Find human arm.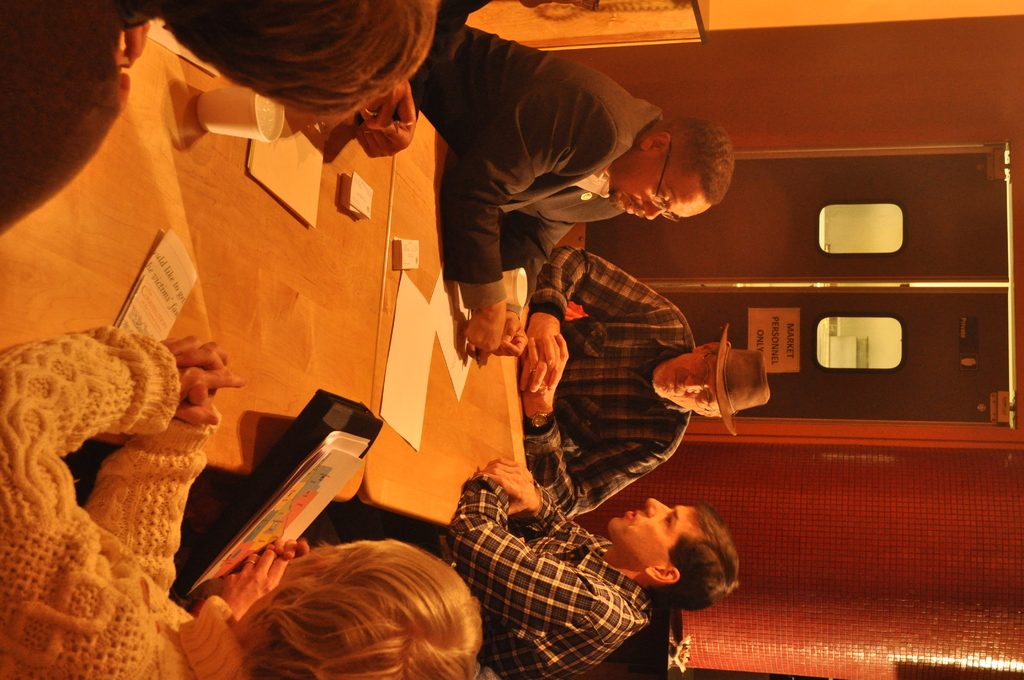
{"left": 521, "top": 350, "right": 683, "bottom": 517}.
